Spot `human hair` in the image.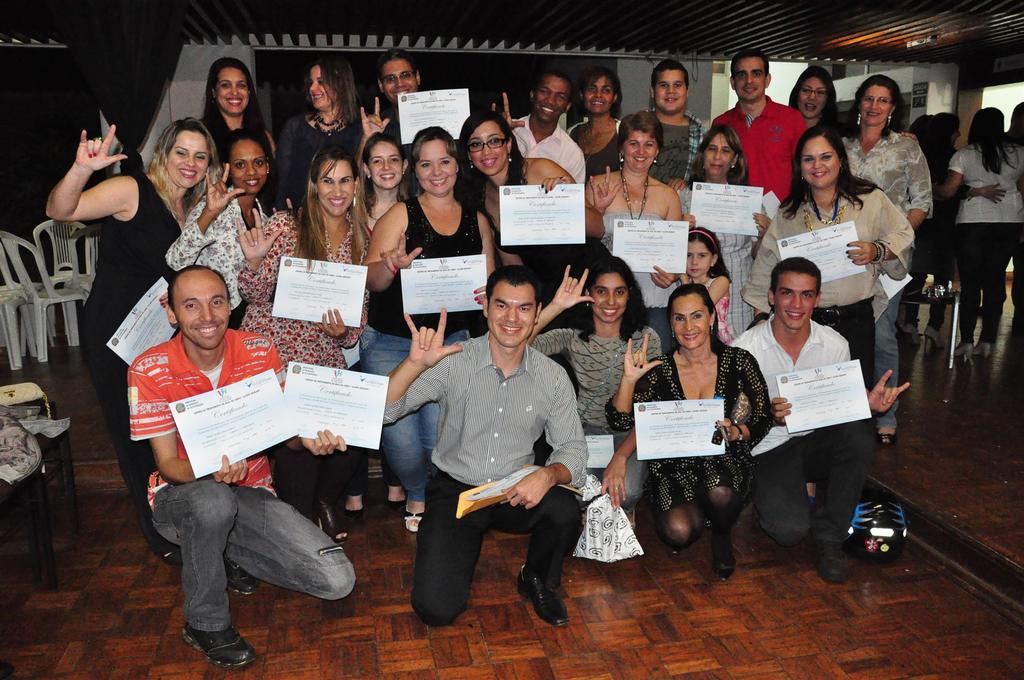
`human hair` found at bbox=(200, 56, 269, 135).
